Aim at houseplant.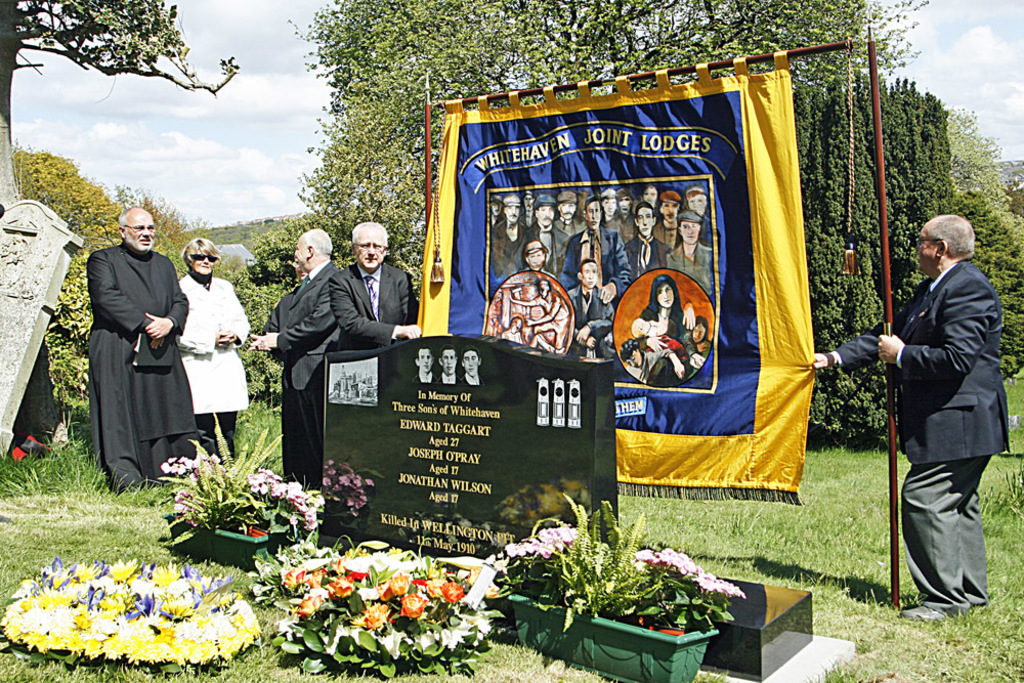
Aimed at l=150, t=444, r=316, b=574.
